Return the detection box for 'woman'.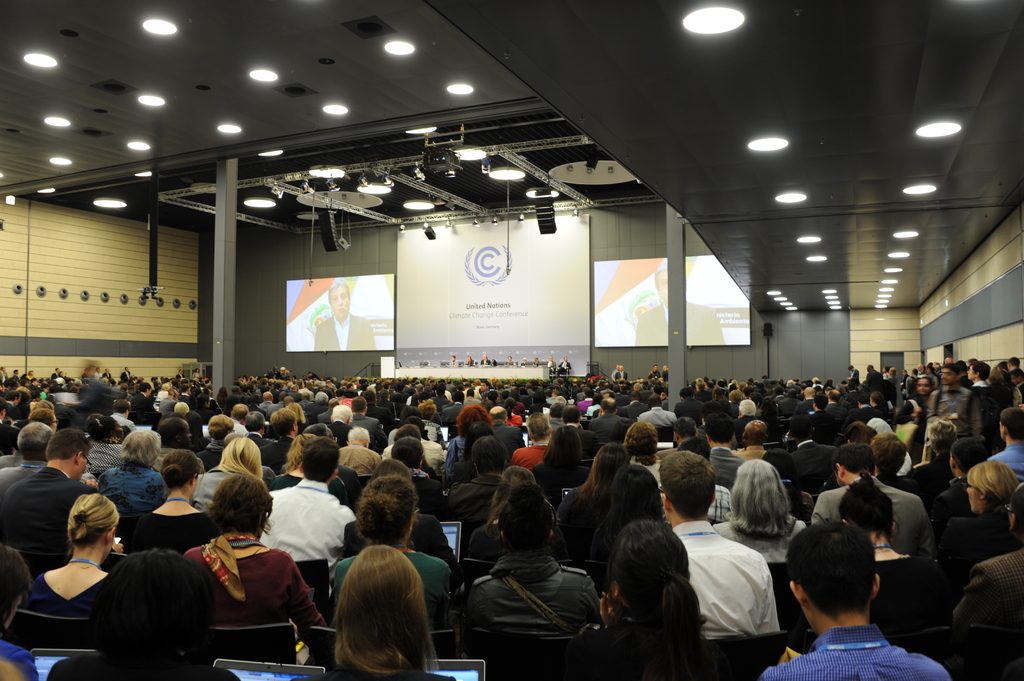
[x1=93, y1=424, x2=170, y2=502].
